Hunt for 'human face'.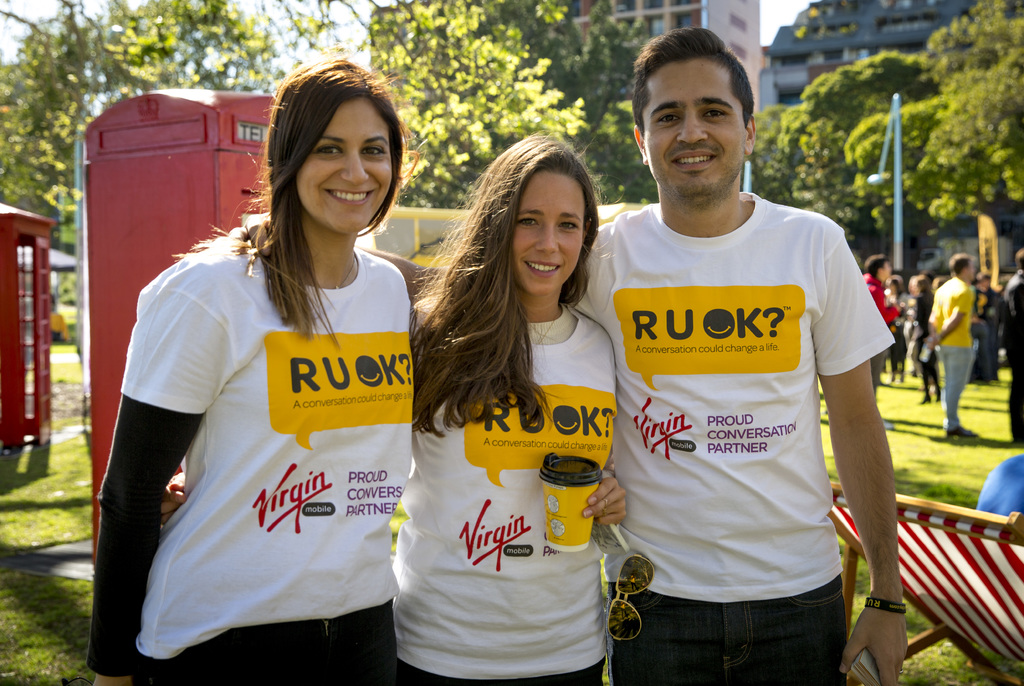
Hunted down at [left=298, top=97, right=393, bottom=236].
